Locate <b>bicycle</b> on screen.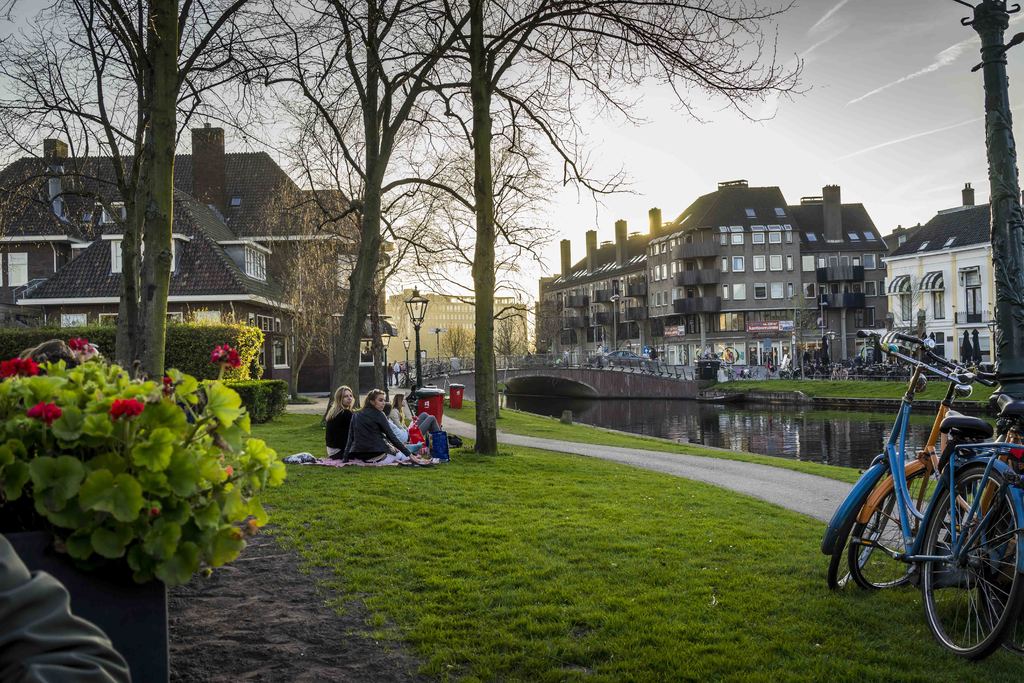
On screen at crop(851, 331, 1023, 659).
